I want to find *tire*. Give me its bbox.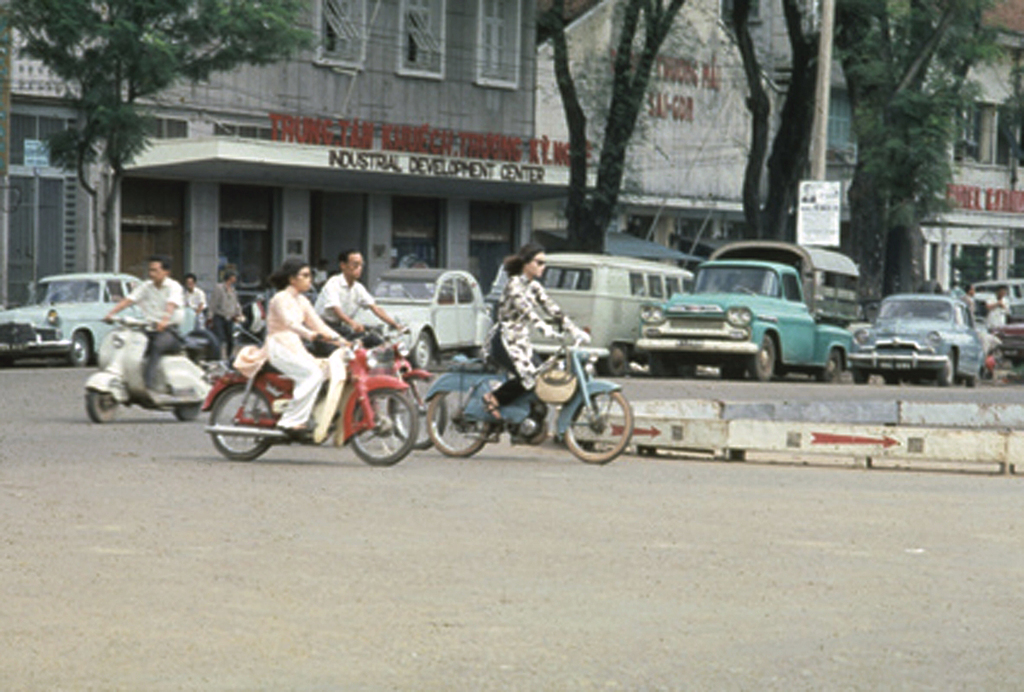
Rect(0, 349, 22, 369).
